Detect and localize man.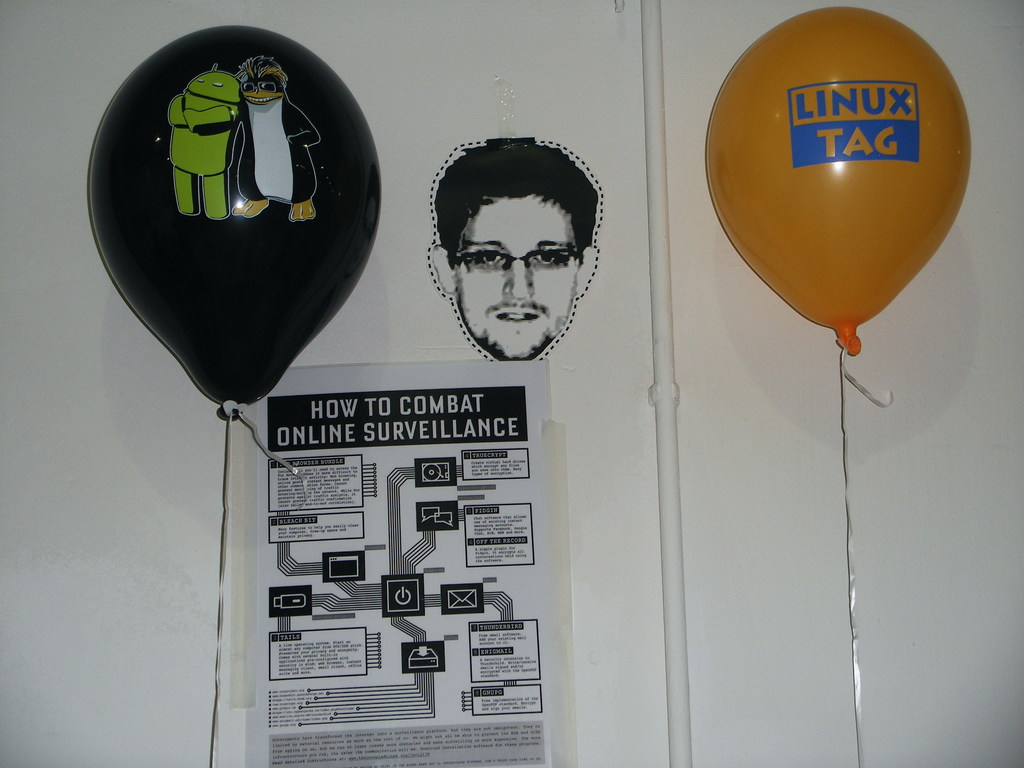
Localized at crop(416, 152, 611, 368).
